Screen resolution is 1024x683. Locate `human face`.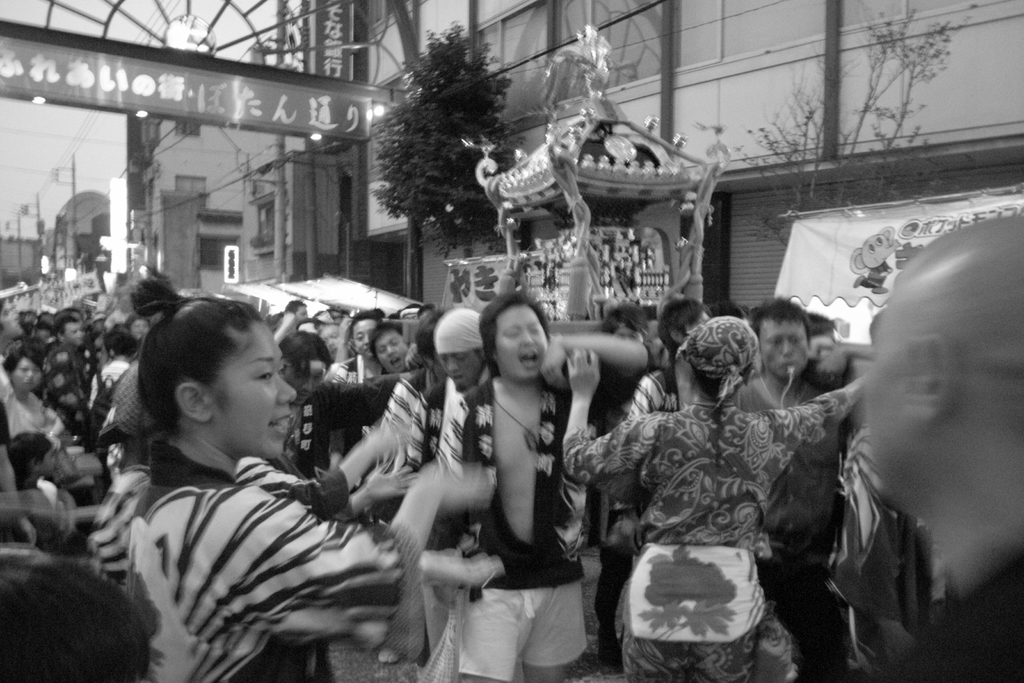
bbox=[212, 319, 296, 460].
